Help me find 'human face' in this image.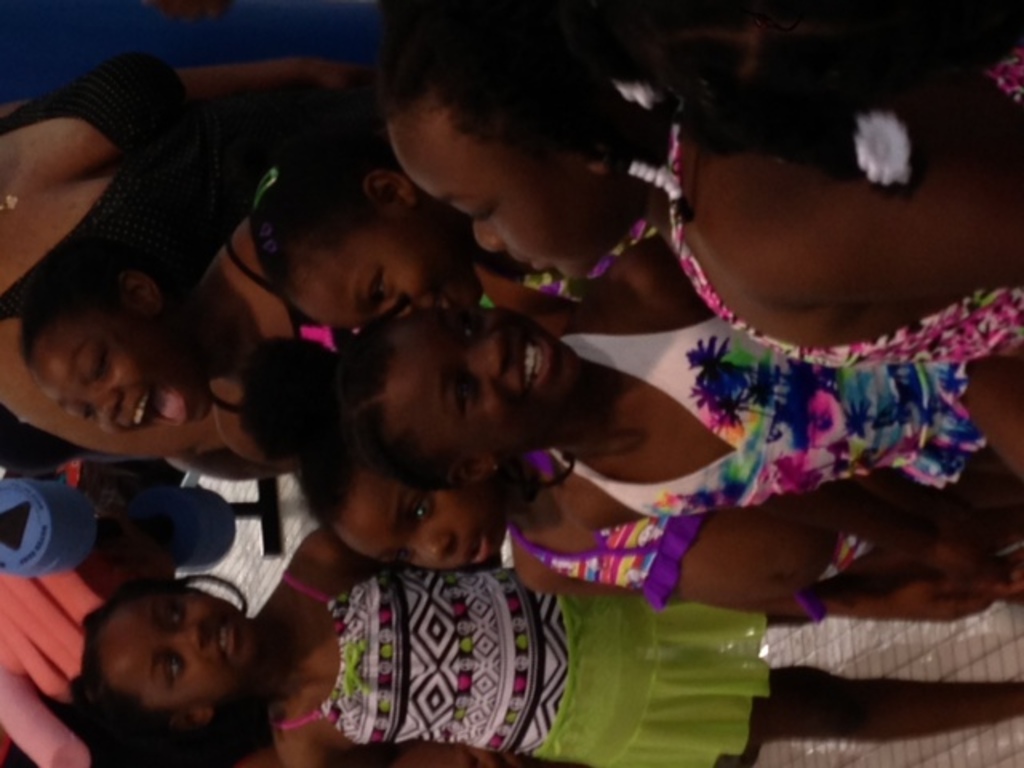
Found it: locate(330, 458, 517, 584).
